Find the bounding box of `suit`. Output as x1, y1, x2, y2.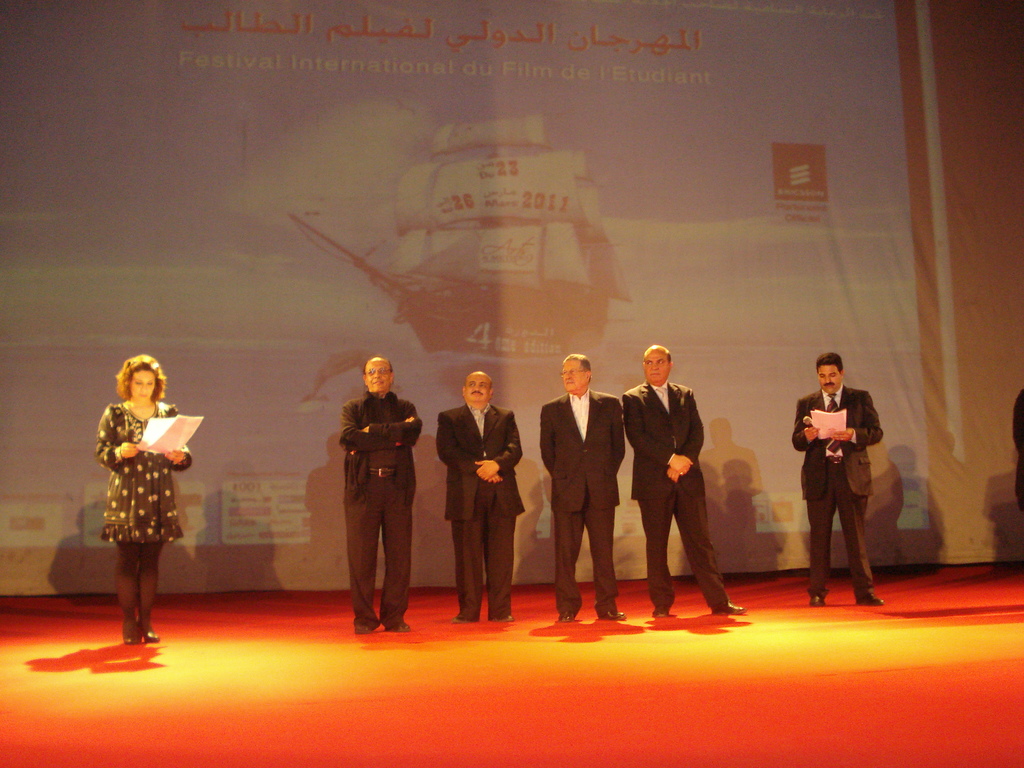
545, 363, 622, 609.
